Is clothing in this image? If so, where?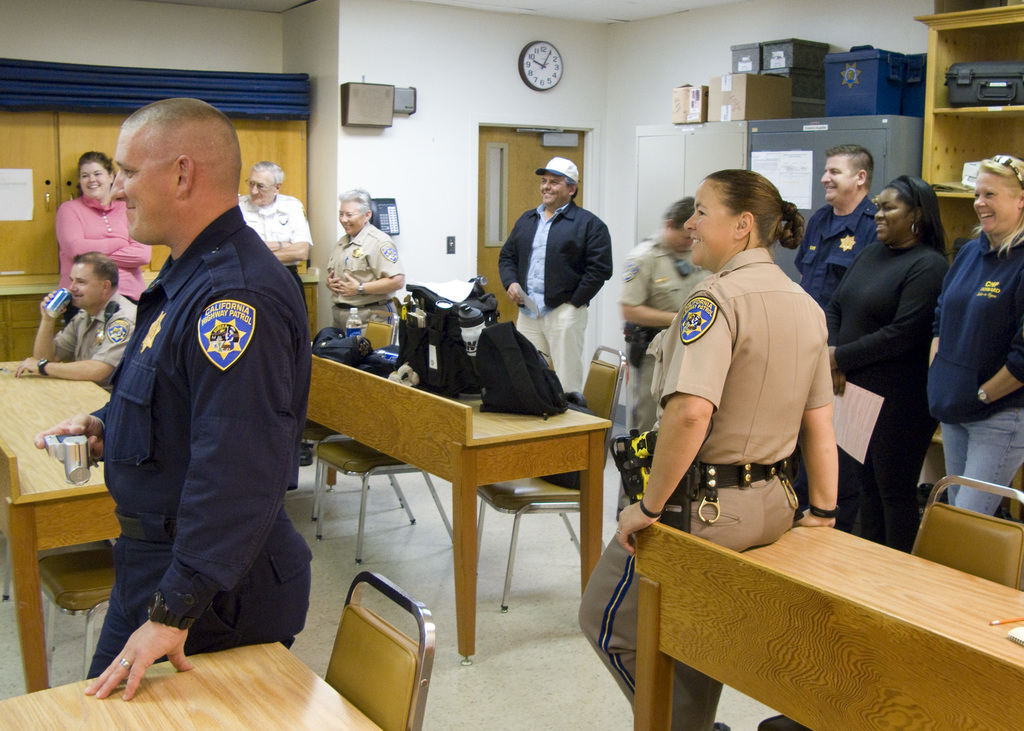
Yes, at locate(56, 293, 139, 383).
